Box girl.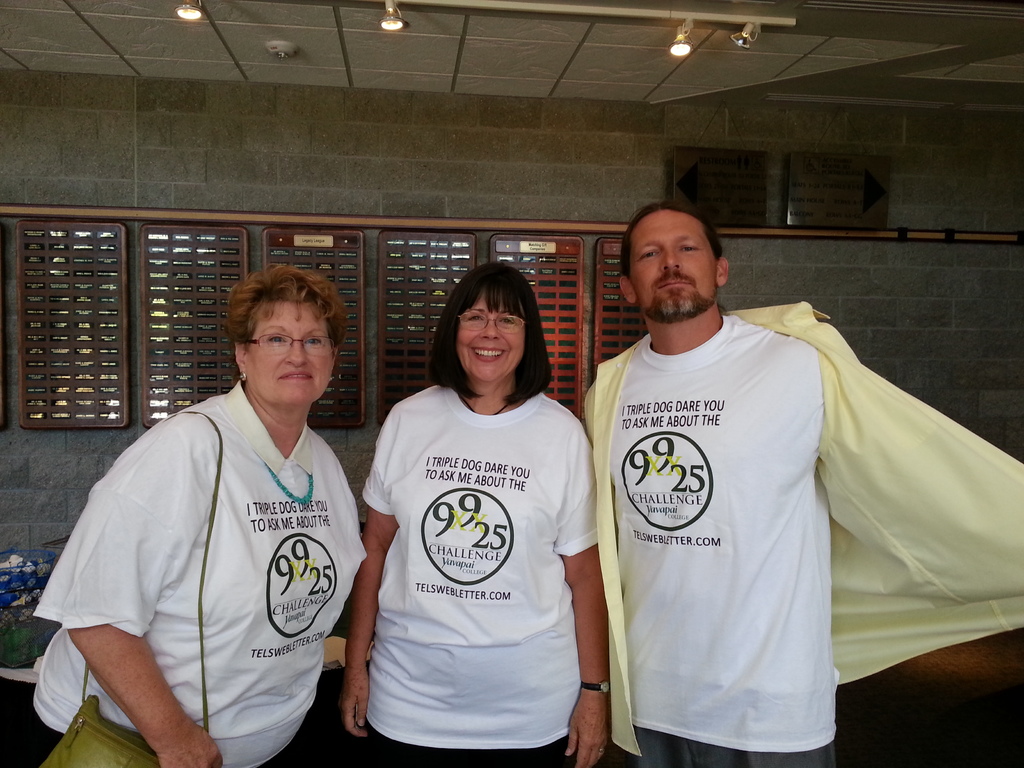
BBox(338, 260, 614, 762).
